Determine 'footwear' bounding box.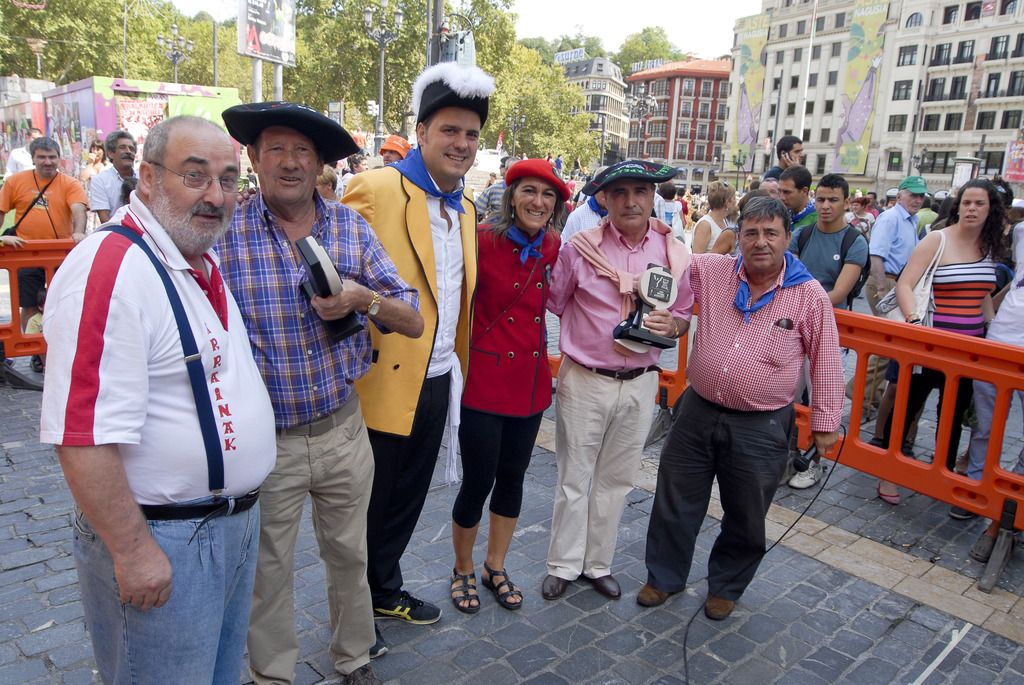
Determined: (950,505,978,518).
